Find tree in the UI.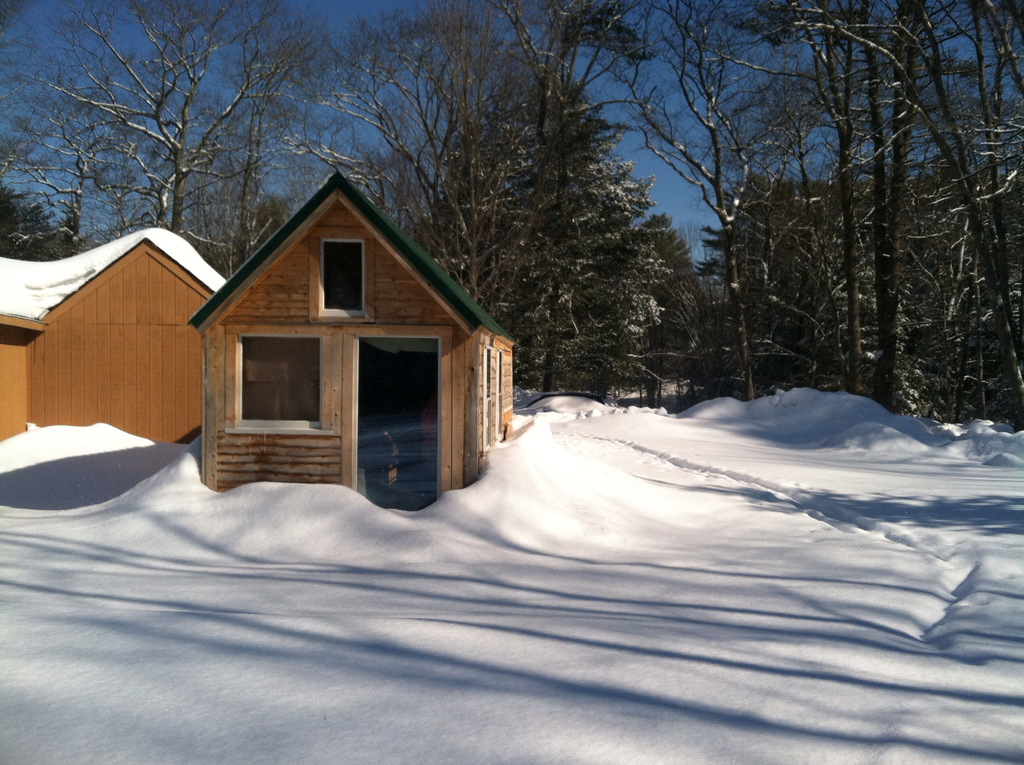
UI element at rect(828, 74, 996, 423).
